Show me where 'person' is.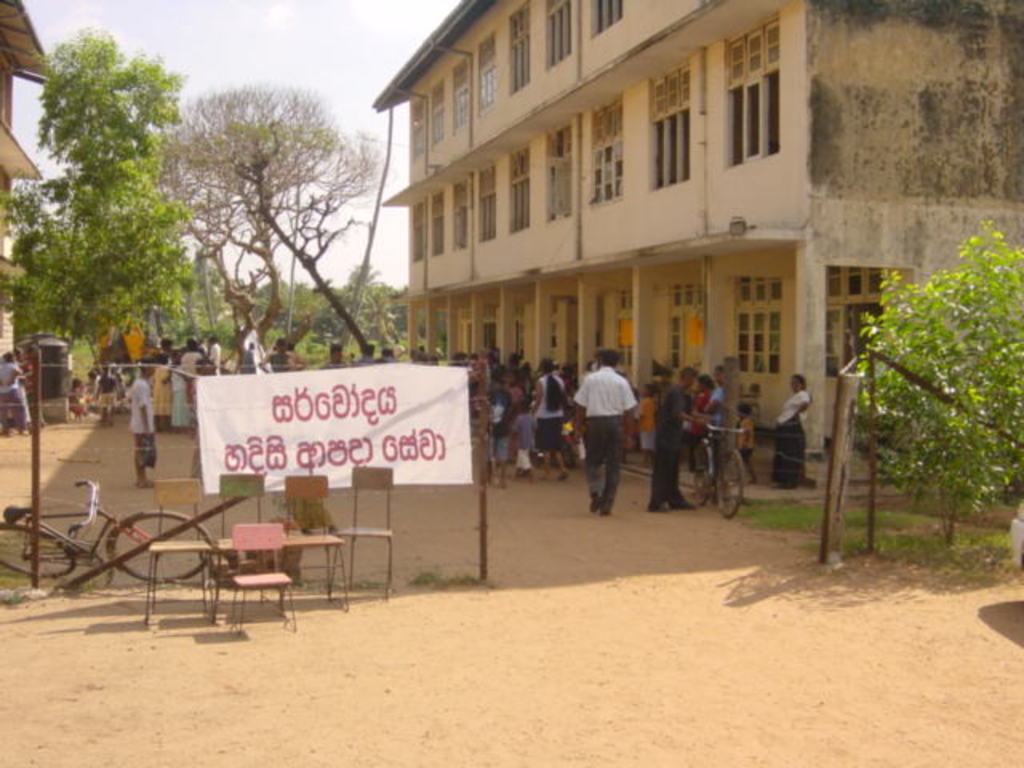
'person' is at 733, 403, 758, 483.
